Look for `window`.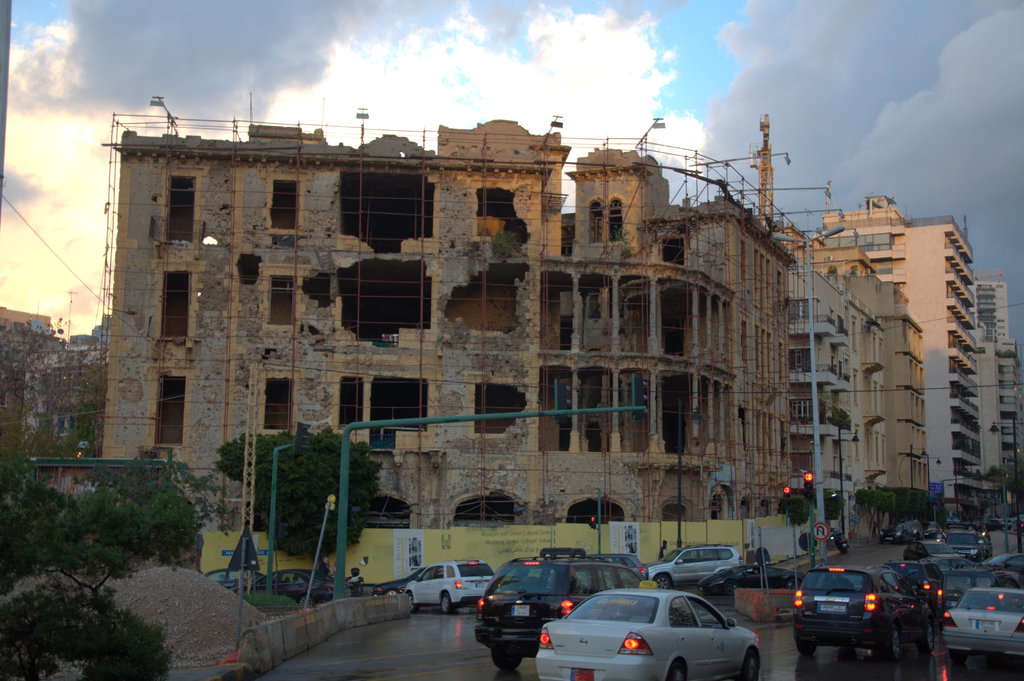
Found: BBox(824, 234, 890, 250).
